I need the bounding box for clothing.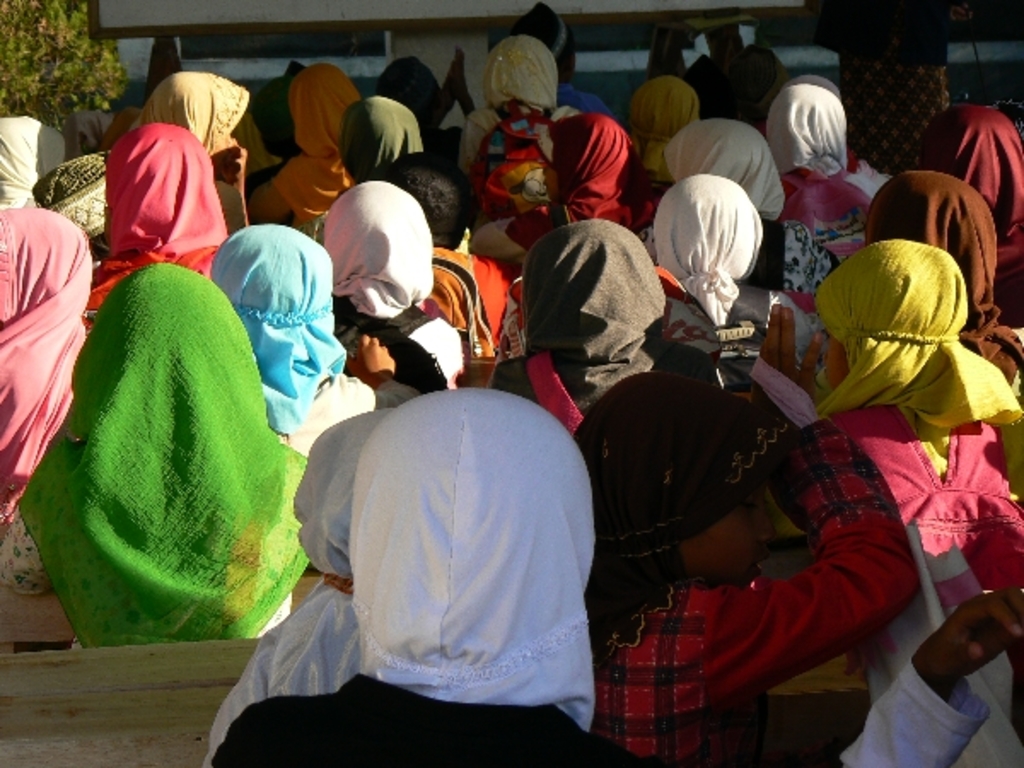
Here it is: <box>193,393,678,766</box>.
